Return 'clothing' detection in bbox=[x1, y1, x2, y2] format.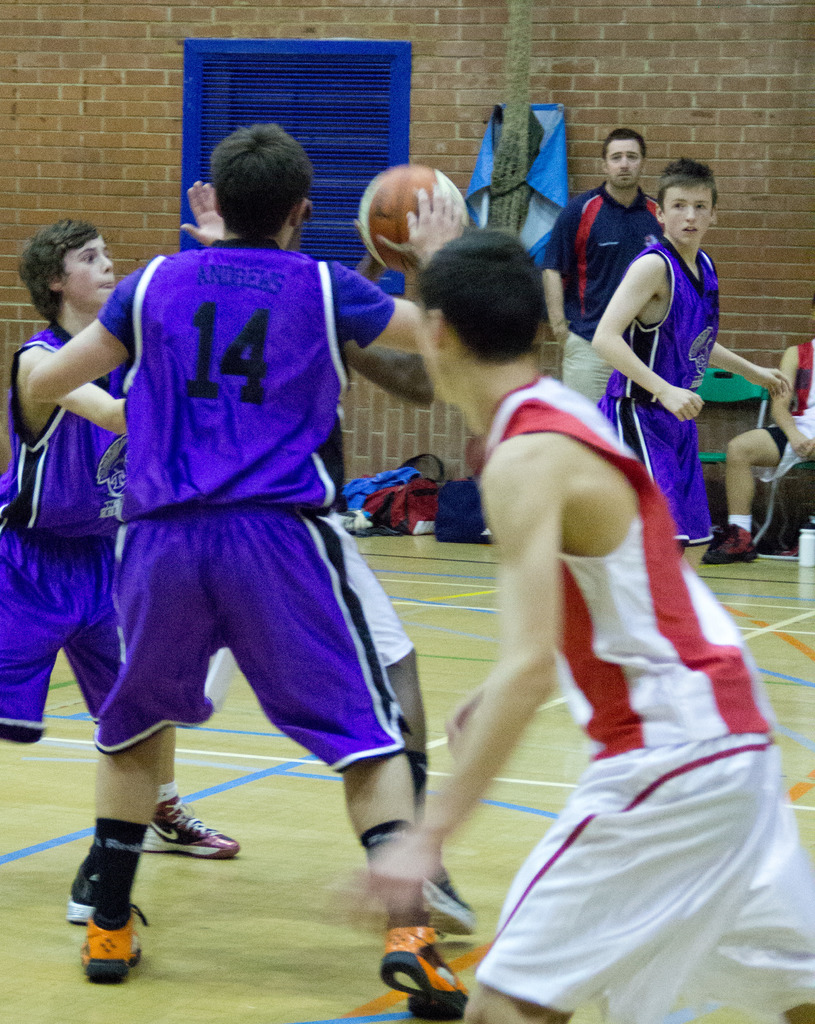
bbox=[315, 406, 414, 671].
